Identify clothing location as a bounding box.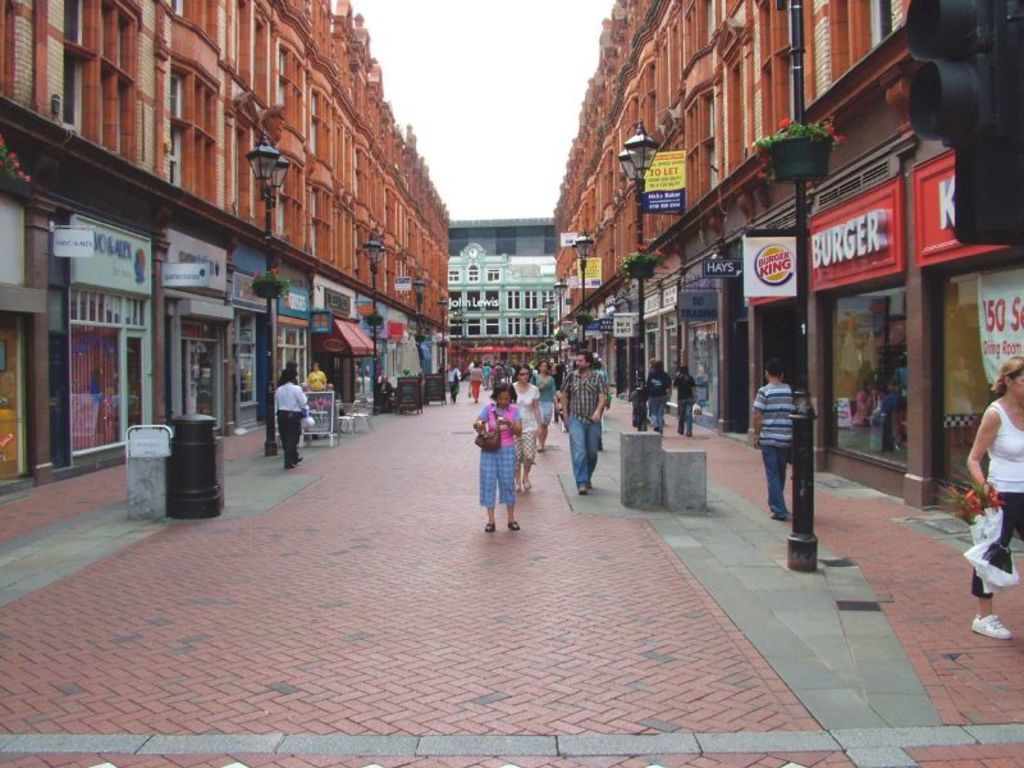
box=[515, 379, 536, 463].
